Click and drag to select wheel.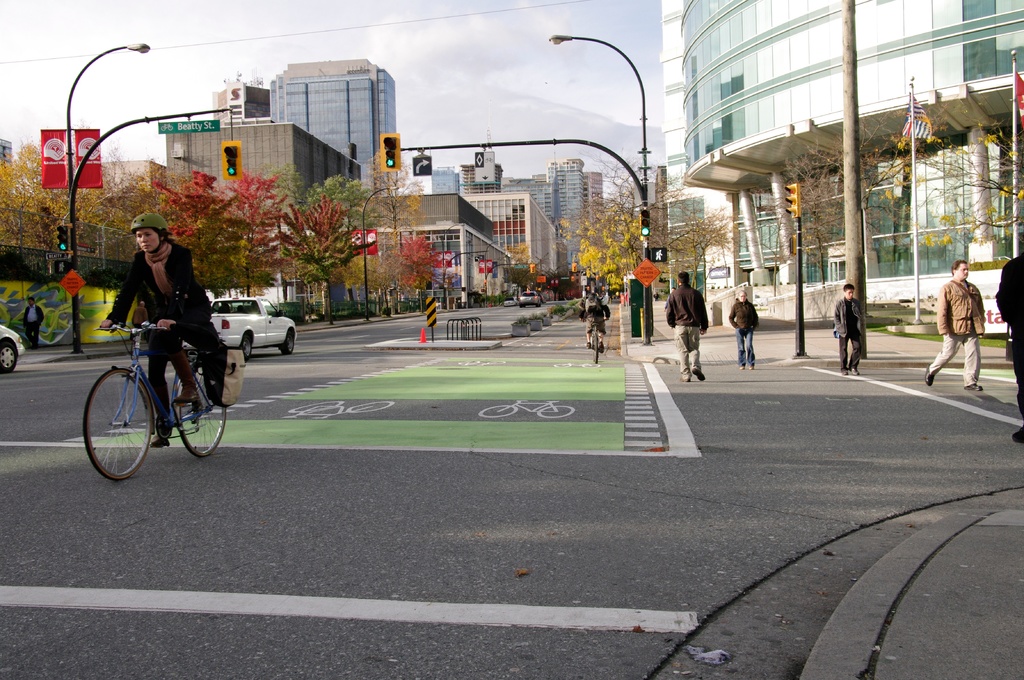
Selection: box(575, 342, 584, 349).
